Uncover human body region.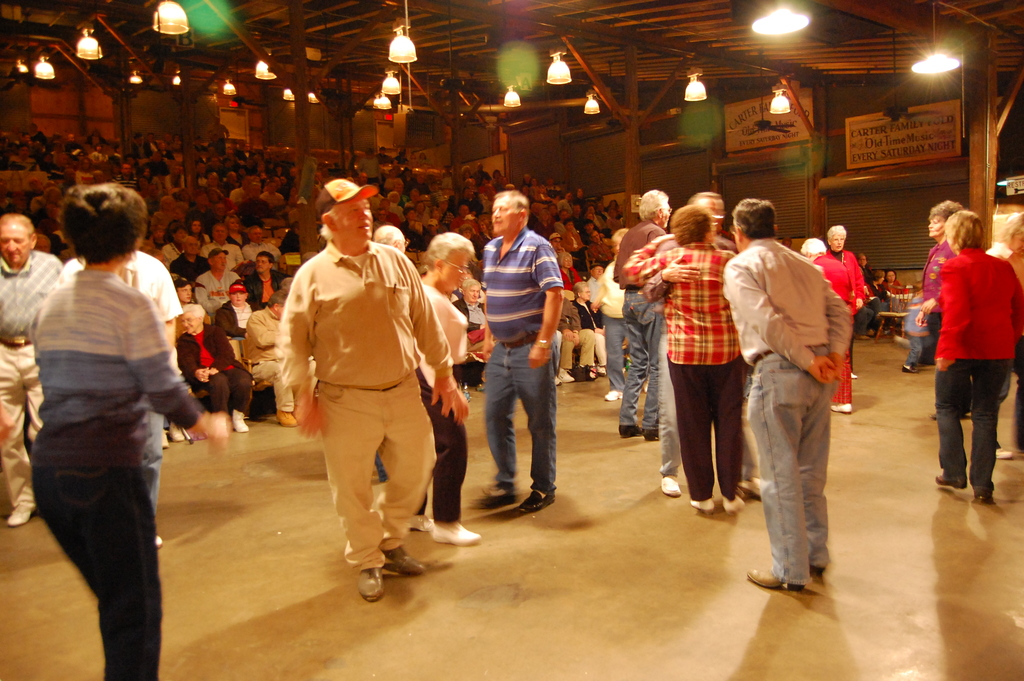
Uncovered: Rect(797, 233, 820, 265).
